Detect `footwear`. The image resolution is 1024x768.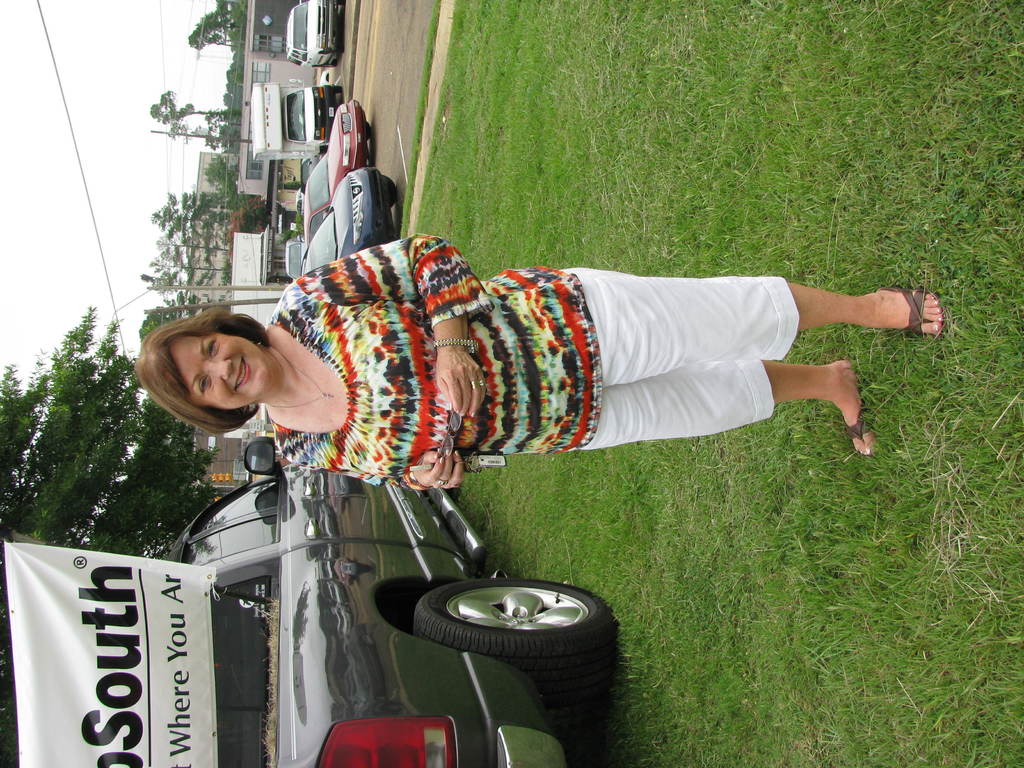
detection(844, 279, 960, 342).
